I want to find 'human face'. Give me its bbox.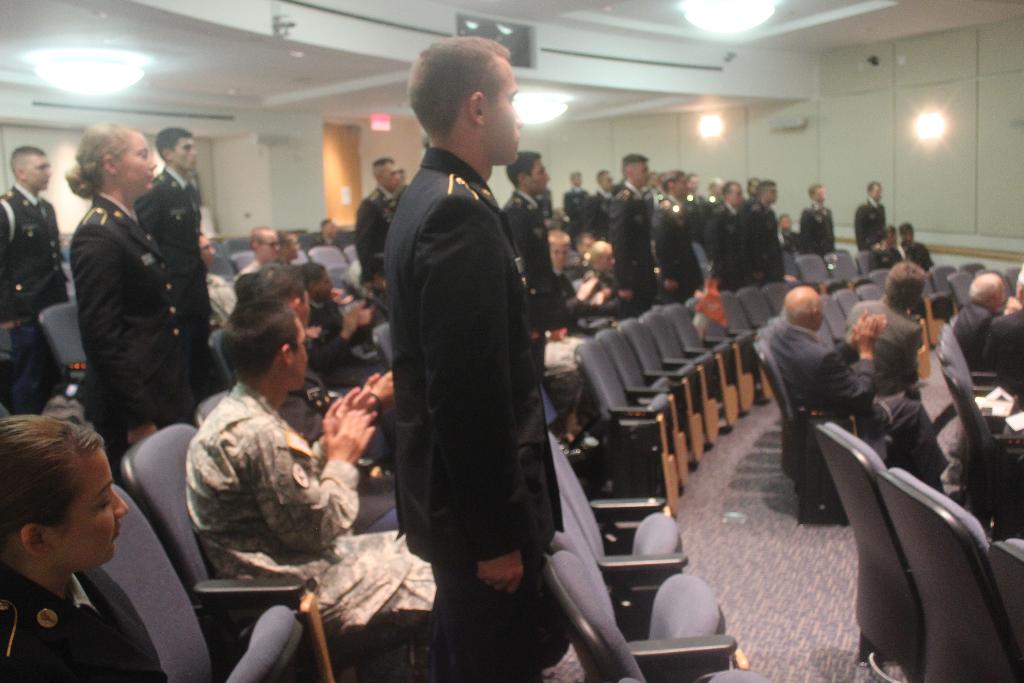
[293,319,312,388].
